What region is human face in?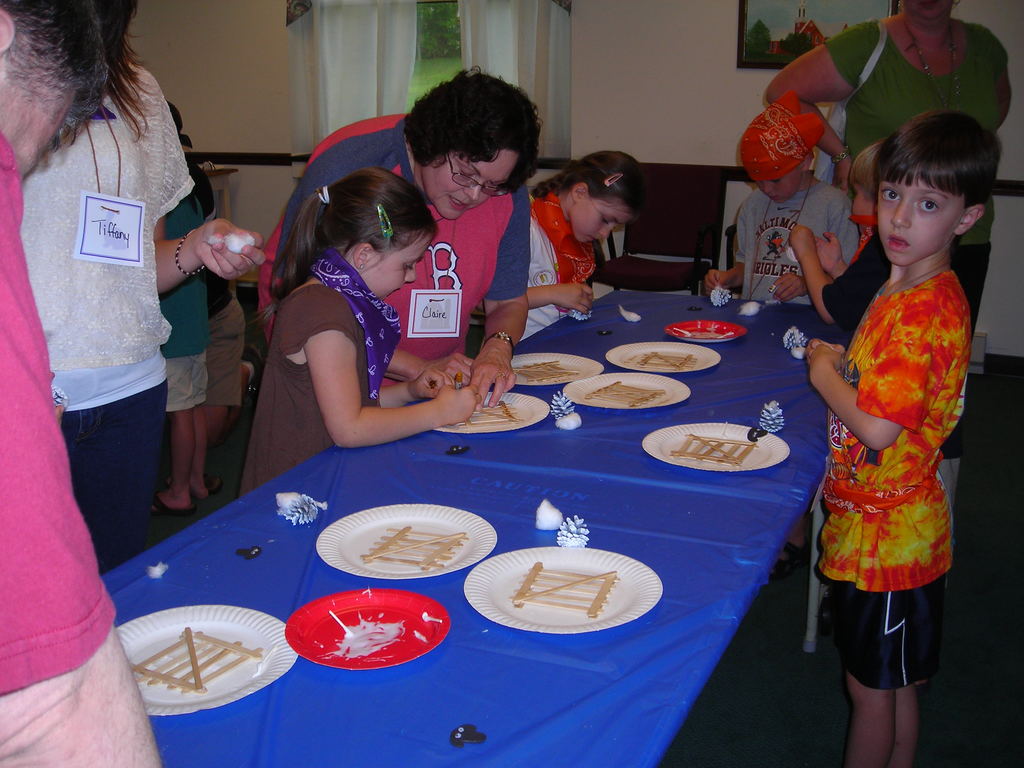
850,180,878,216.
